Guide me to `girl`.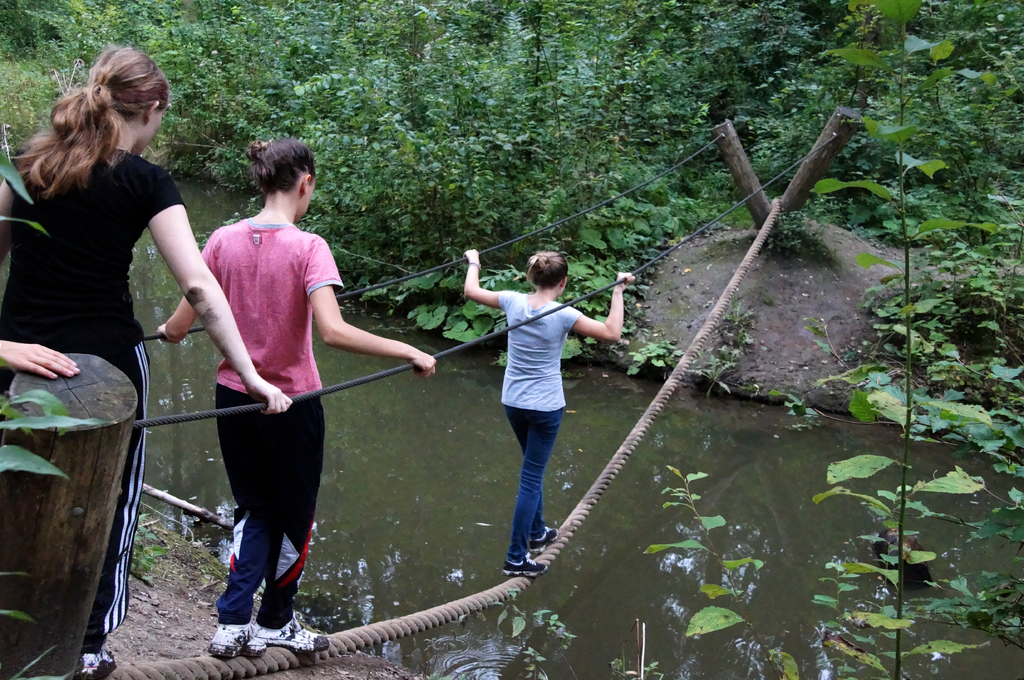
Guidance: bbox=(0, 49, 296, 679).
